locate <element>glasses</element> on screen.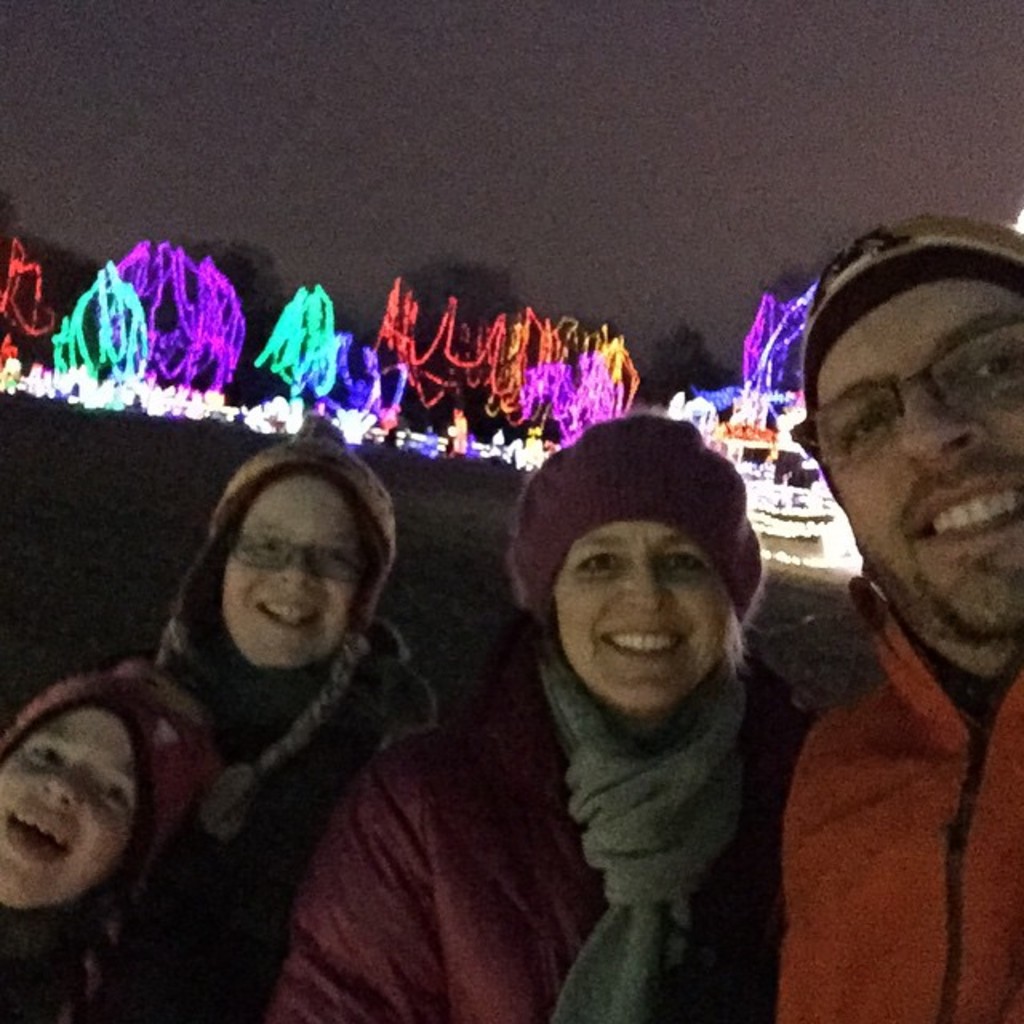
On screen at rect(221, 534, 374, 589).
